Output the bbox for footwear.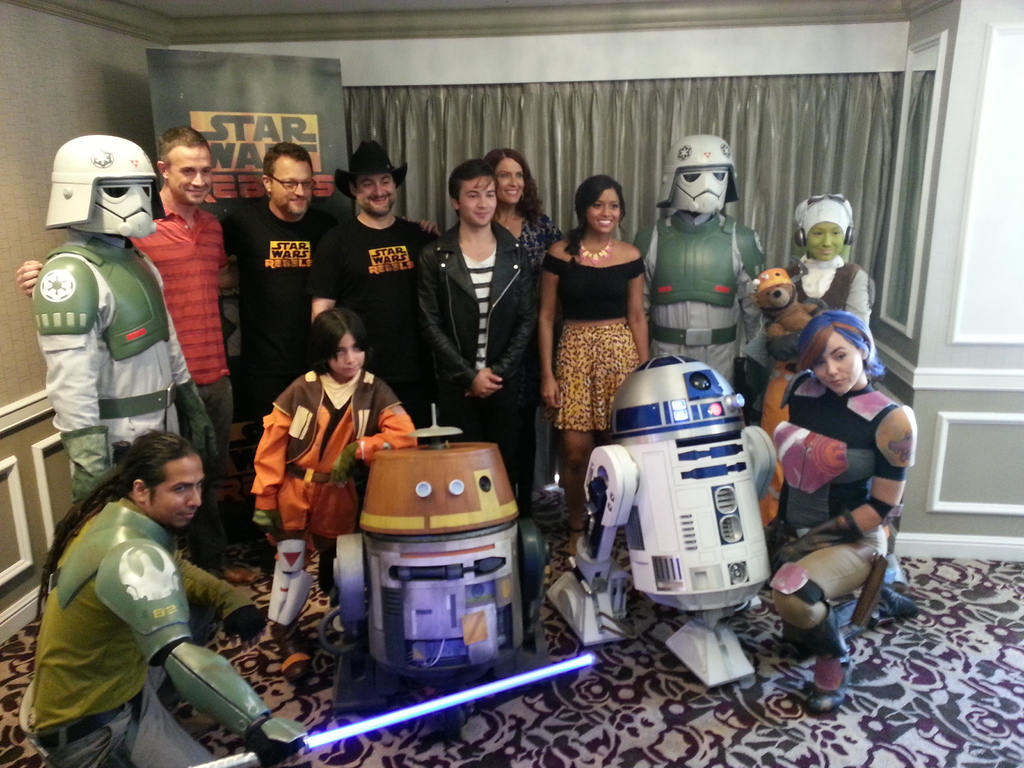
Rect(787, 616, 859, 718).
